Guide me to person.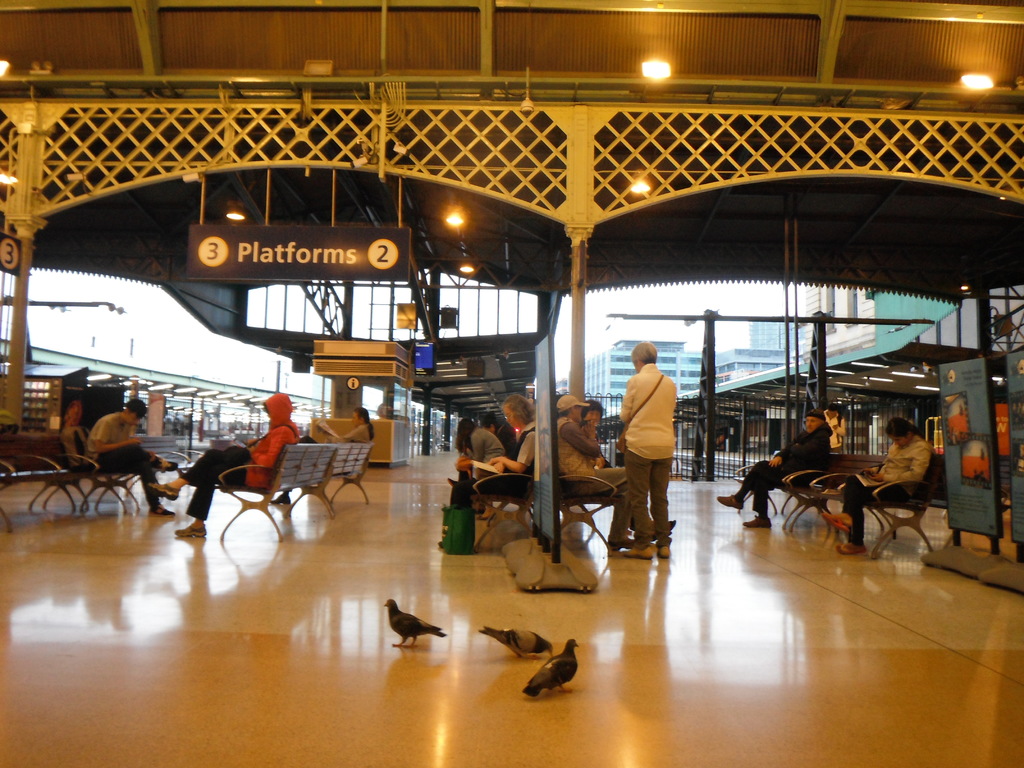
Guidance: [x1=826, y1=421, x2=929, y2=548].
